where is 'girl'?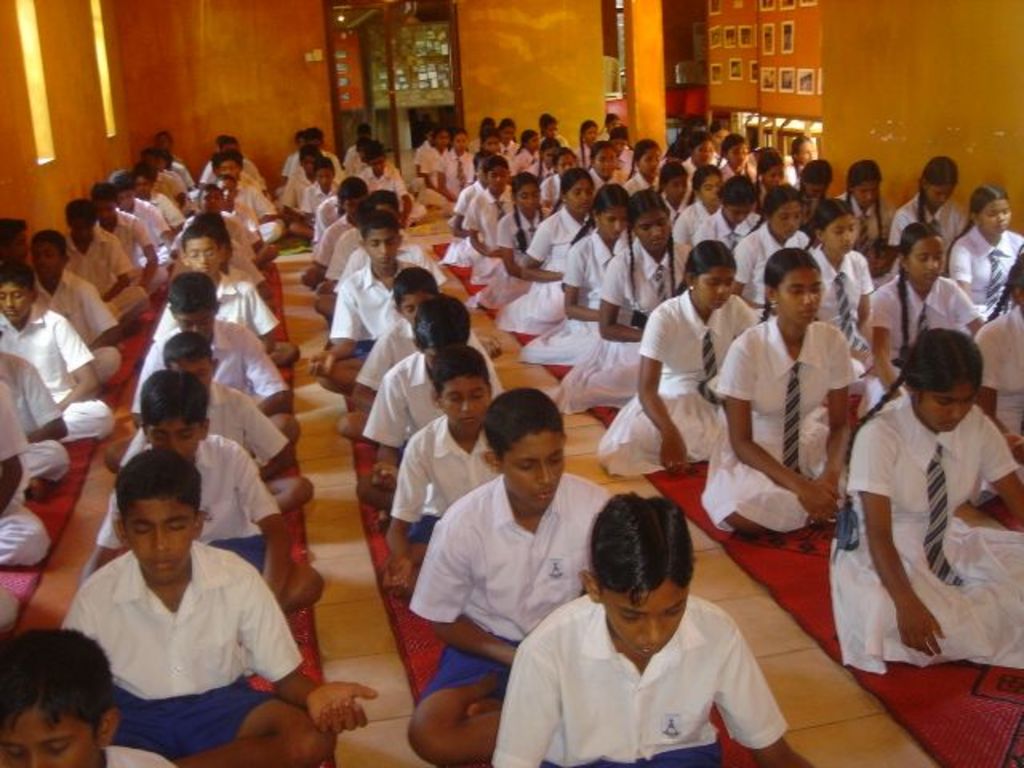
x1=618 y1=134 x2=674 y2=205.
